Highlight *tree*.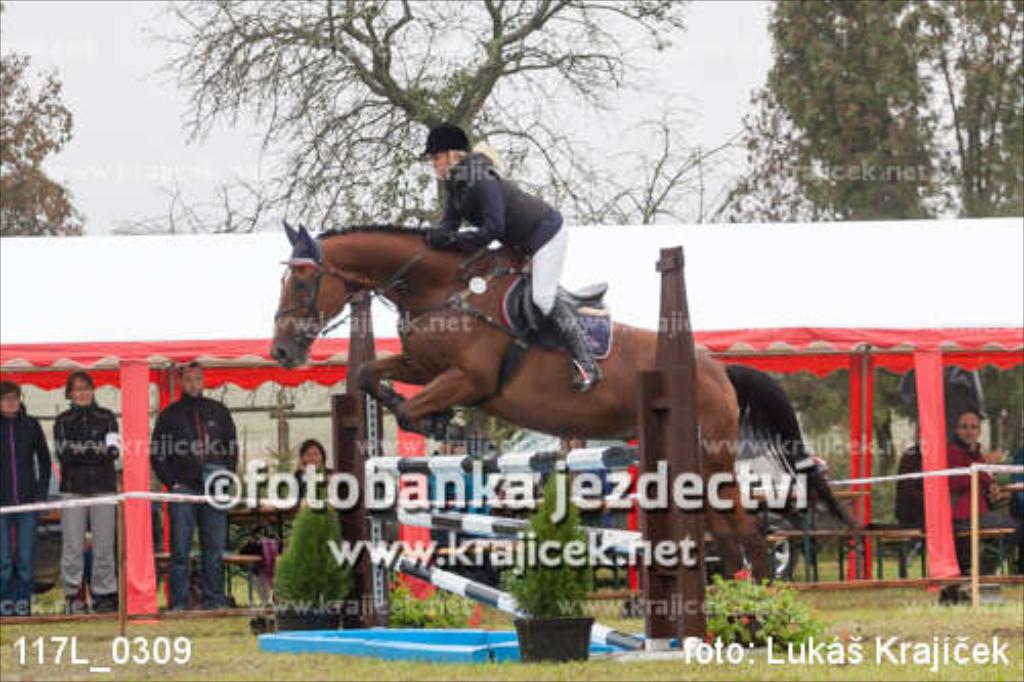
Highlighted region: (156,0,682,227).
